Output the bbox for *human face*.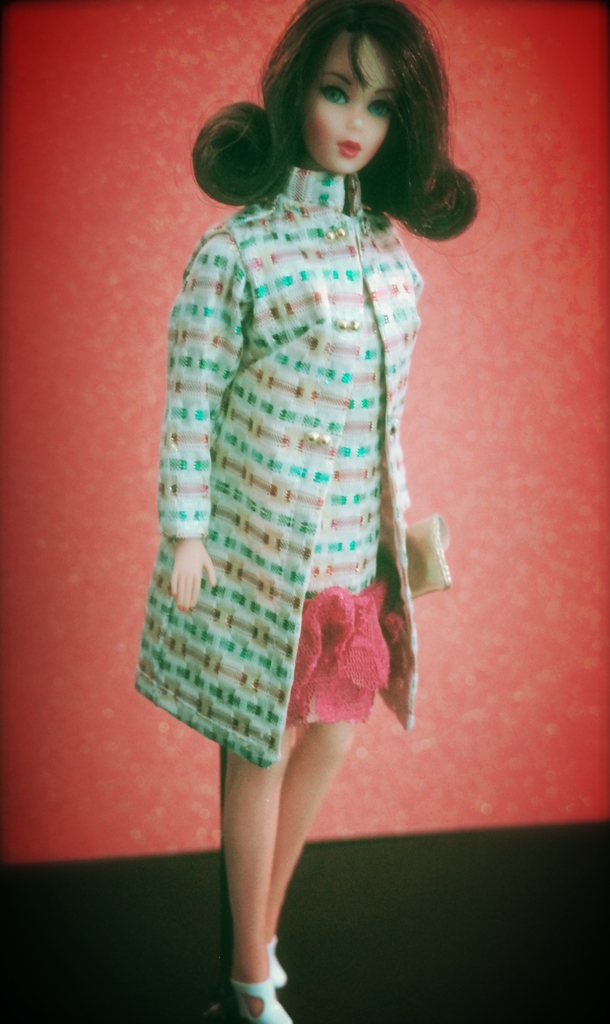
<region>299, 41, 392, 175</region>.
